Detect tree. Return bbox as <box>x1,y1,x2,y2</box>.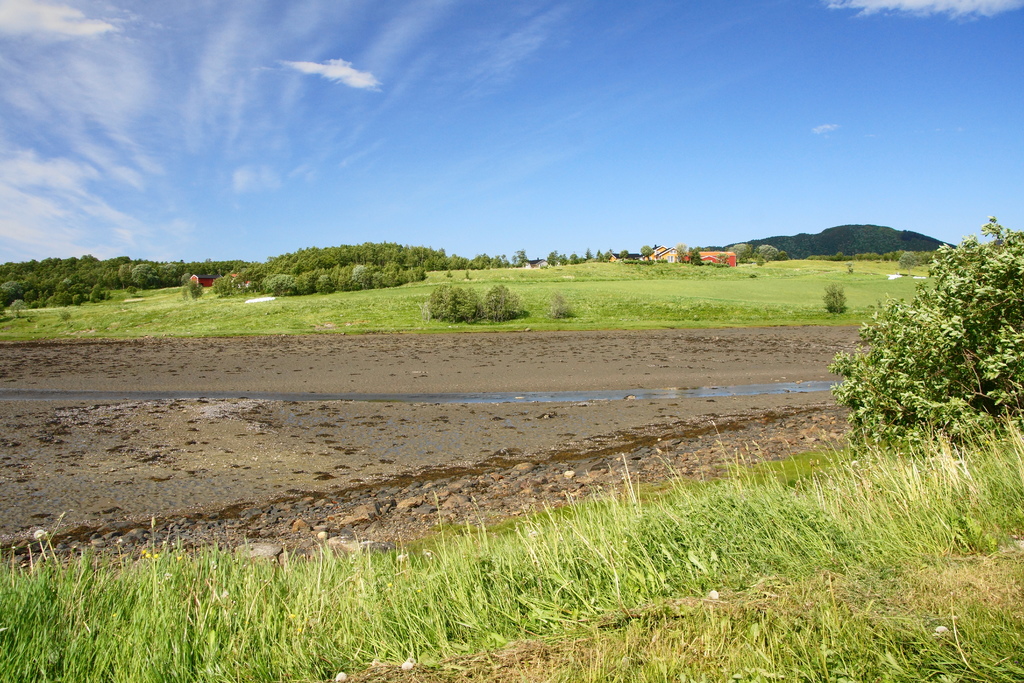
<box>757,244,782,263</box>.
